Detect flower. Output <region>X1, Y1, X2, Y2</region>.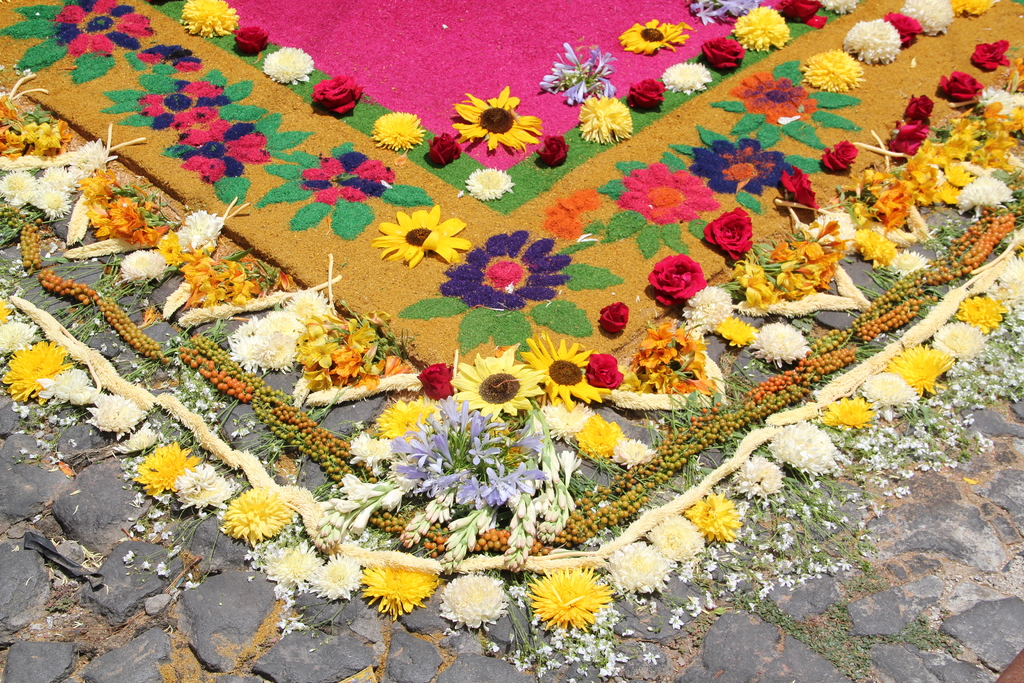
<region>120, 419, 161, 449</region>.
